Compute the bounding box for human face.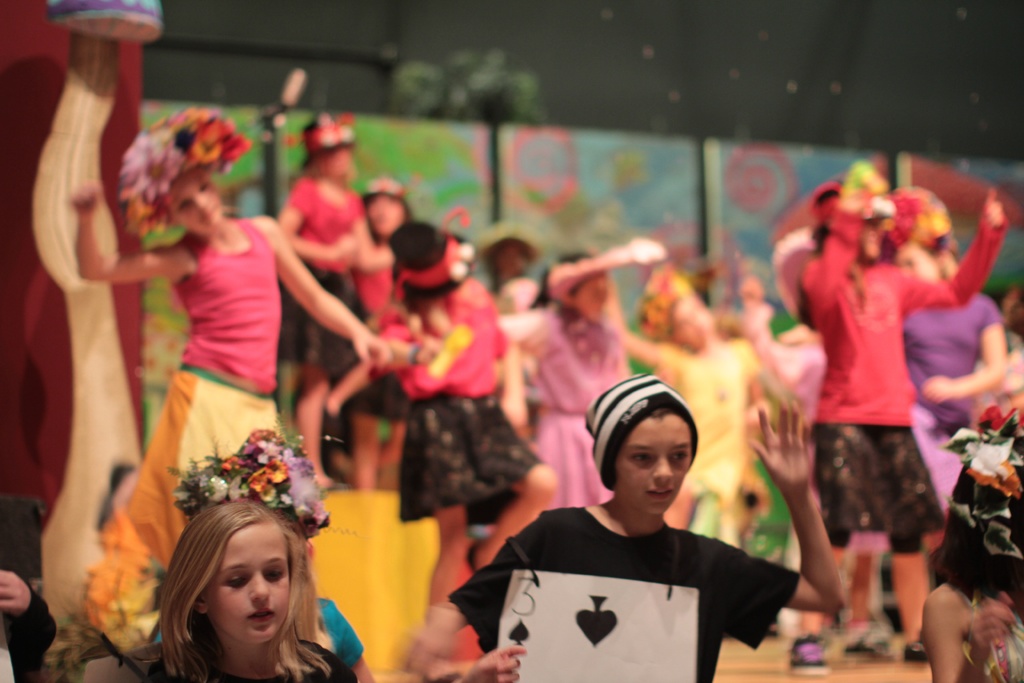
(x1=177, y1=179, x2=224, y2=238).
